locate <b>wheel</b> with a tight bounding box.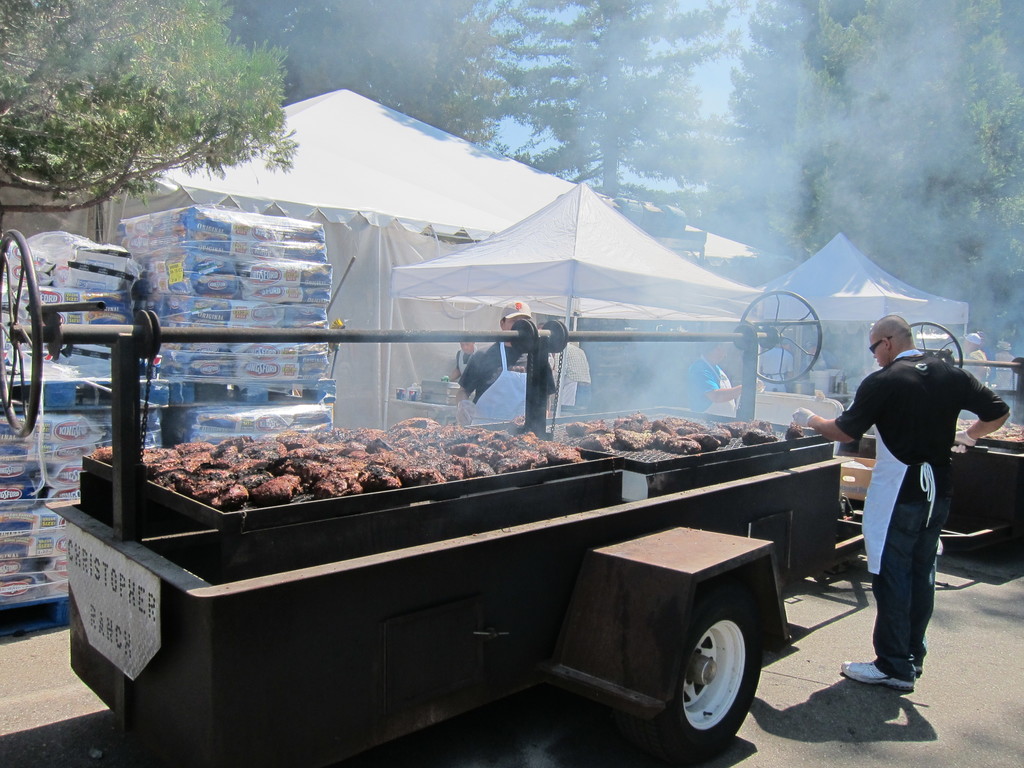
(0,229,42,440).
